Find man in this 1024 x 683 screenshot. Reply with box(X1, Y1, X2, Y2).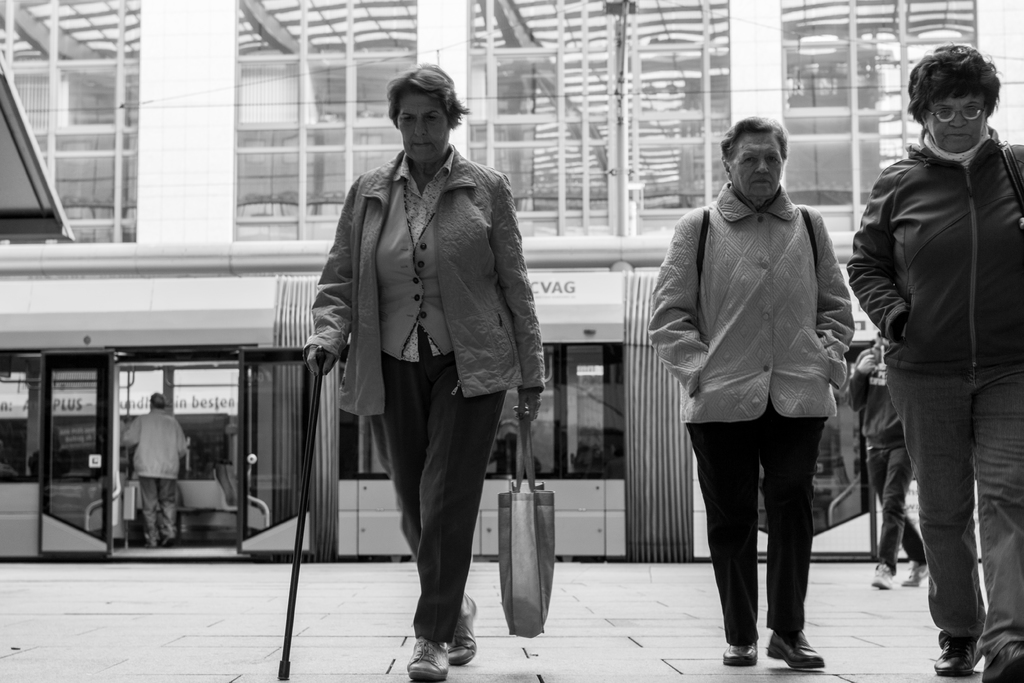
box(122, 394, 194, 547).
